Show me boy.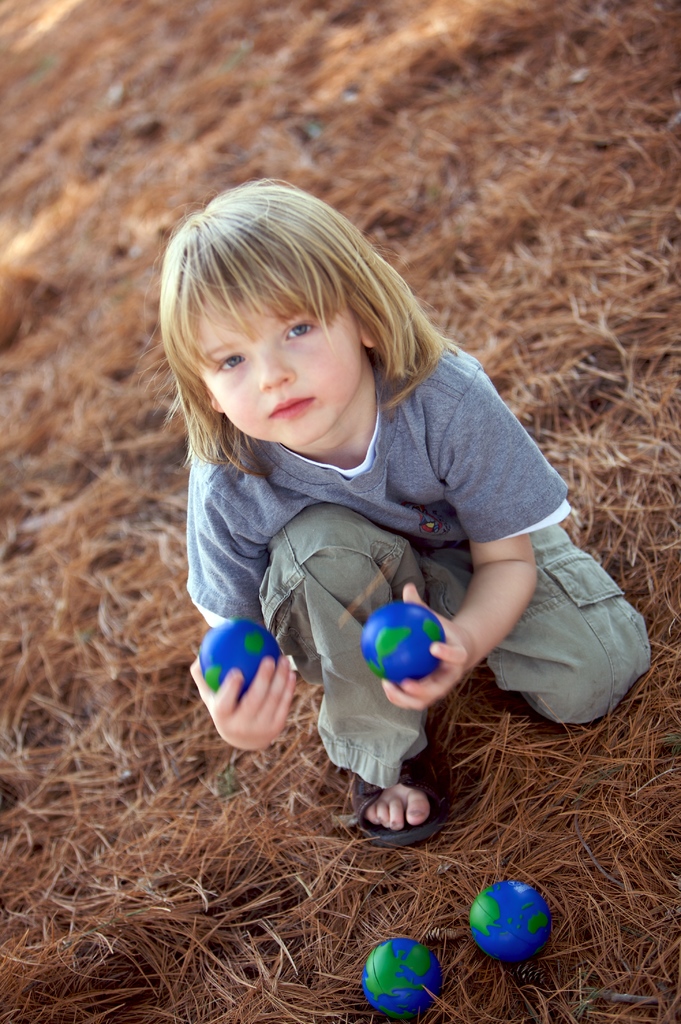
boy is here: box=[174, 228, 573, 800].
